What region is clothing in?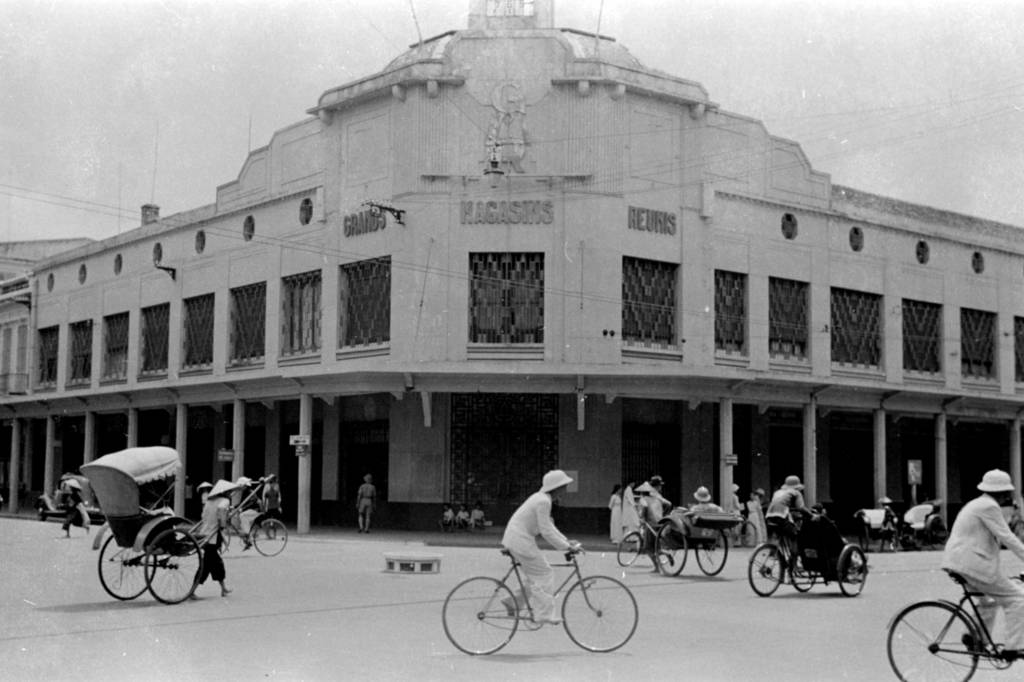
{"x1": 502, "y1": 489, "x2": 570, "y2": 619}.
